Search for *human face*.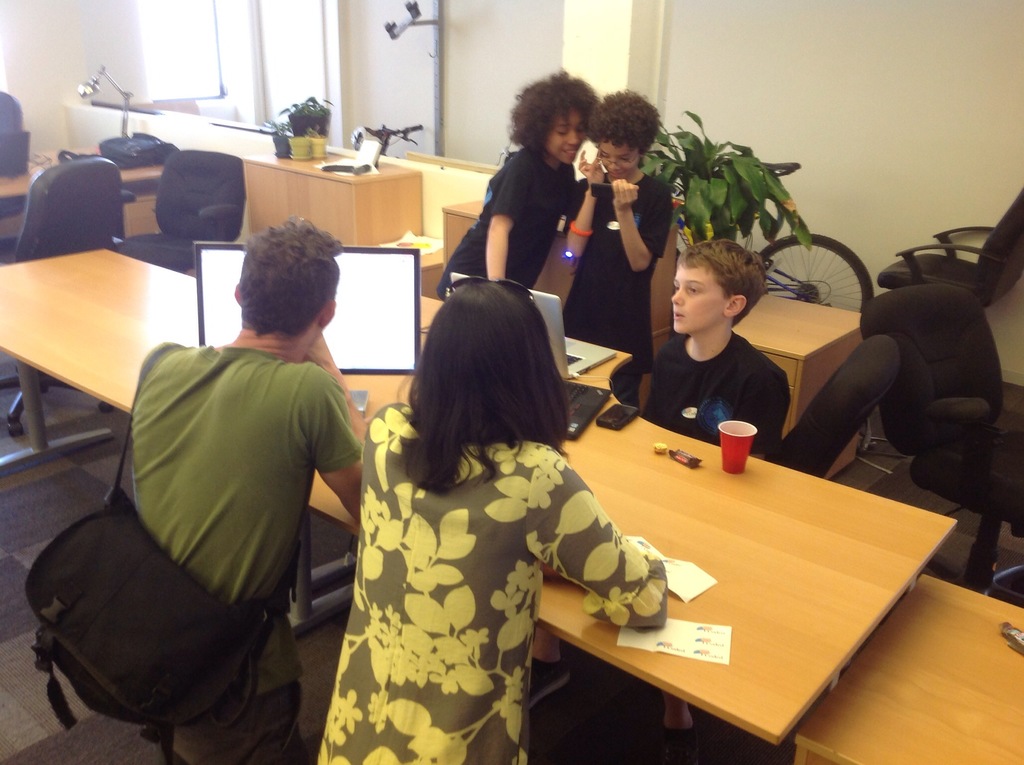
Found at select_region(674, 260, 729, 332).
